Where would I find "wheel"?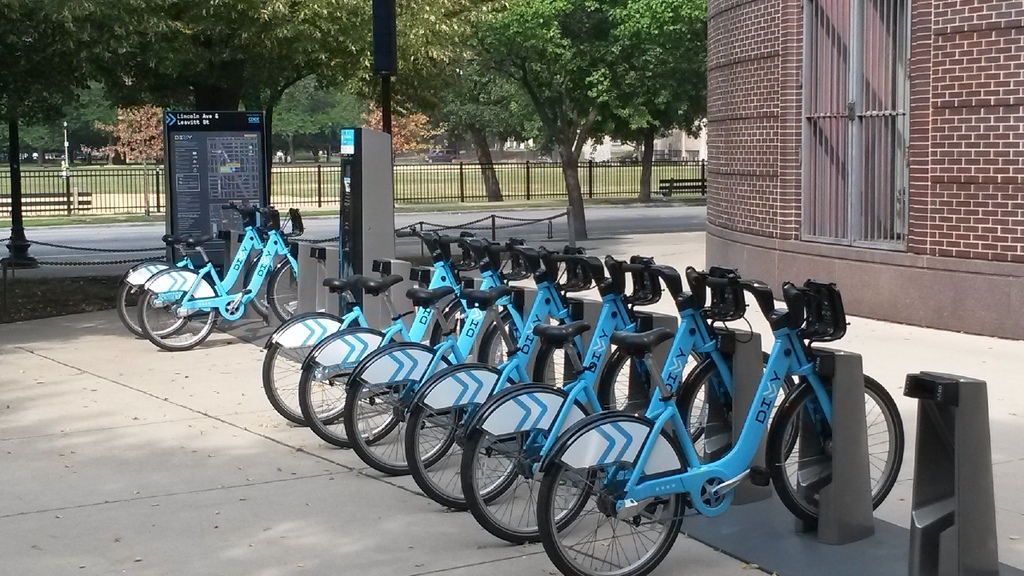
At locate(676, 346, 805, 481).
